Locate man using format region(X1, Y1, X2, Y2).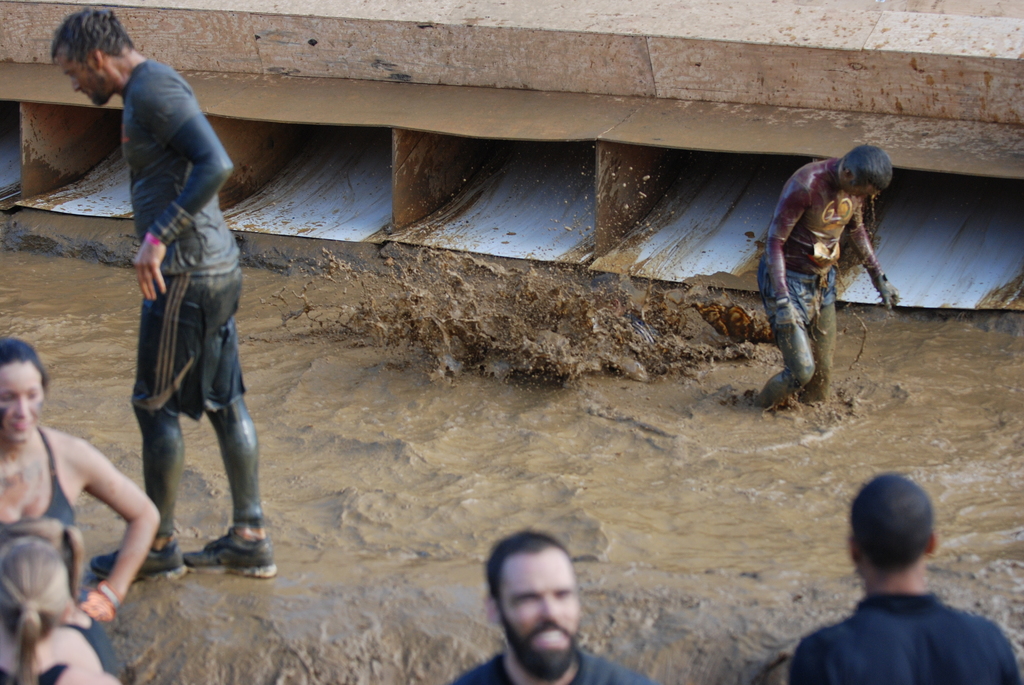
region(789, 473, 1023, 684).
